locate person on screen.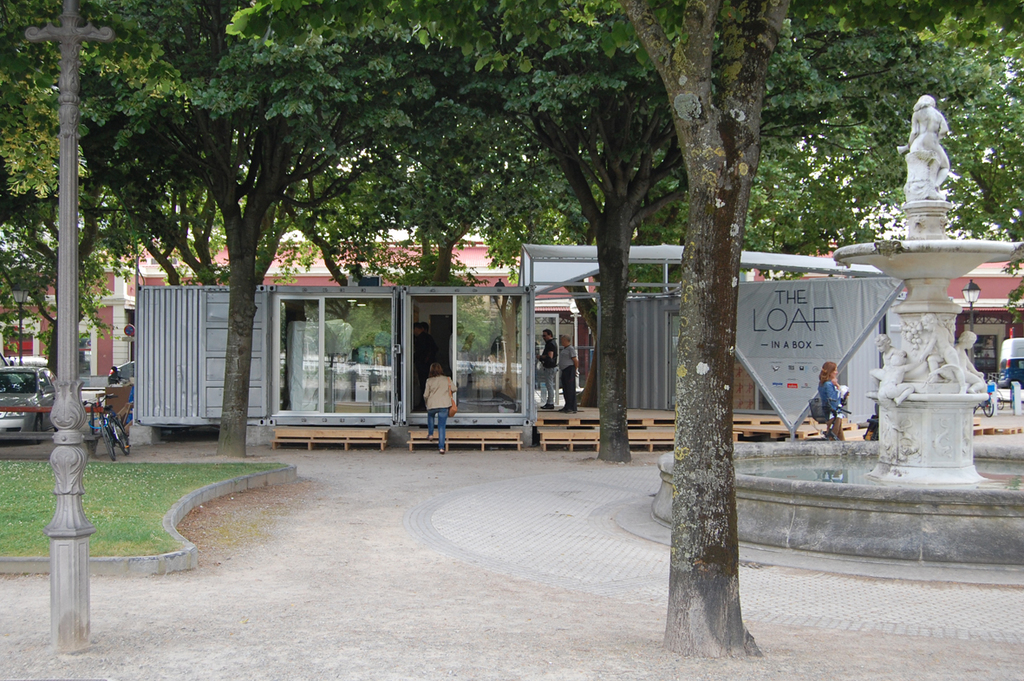
On screen at [x1=449, y1=324, x2=474, y2=399].
